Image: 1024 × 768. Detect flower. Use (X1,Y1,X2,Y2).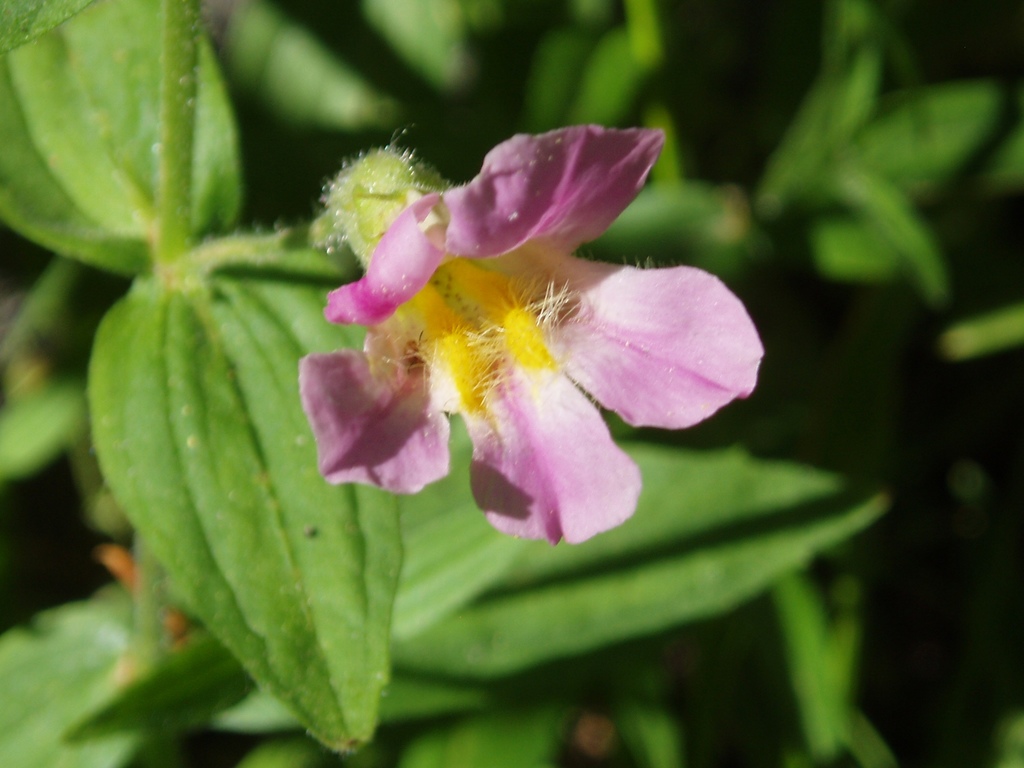
(264,116,813,563).
